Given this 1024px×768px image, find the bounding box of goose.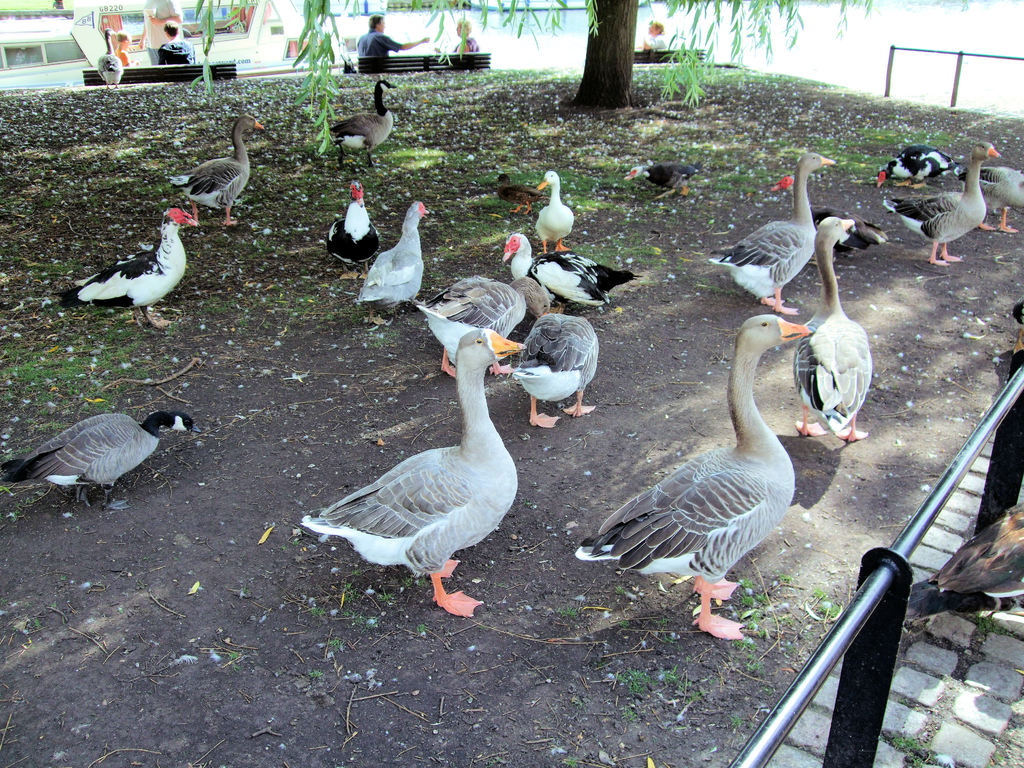
region(321, 81, 399, 172).
